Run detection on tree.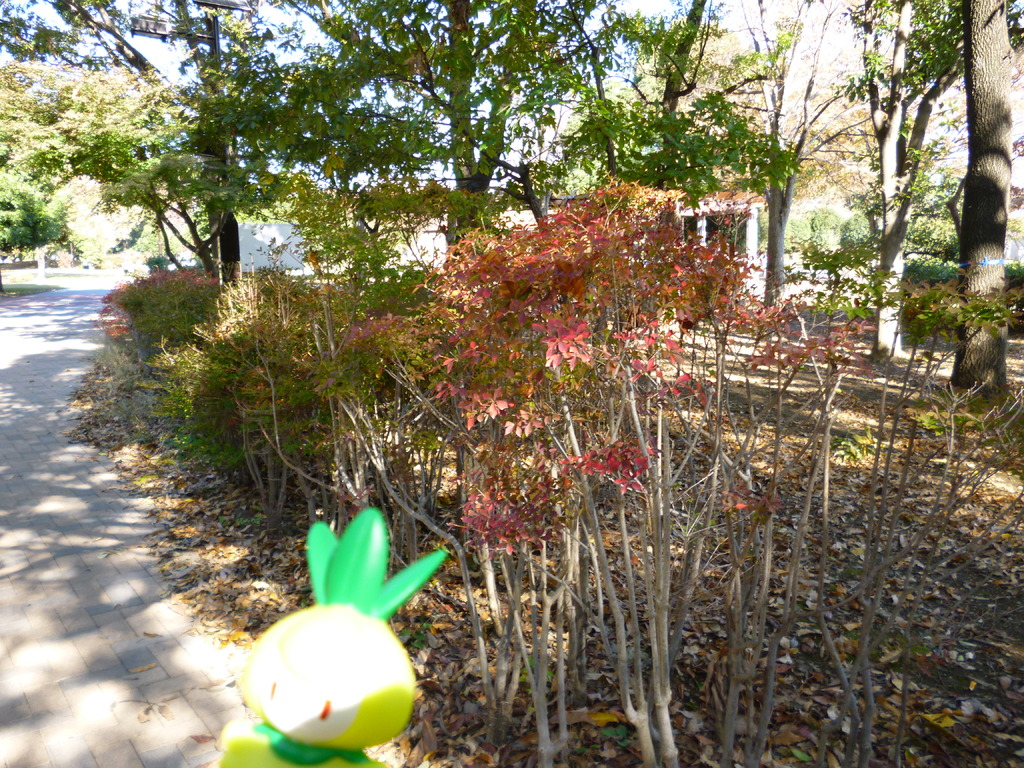
Result: x1=707 y1=0 x2=889 y2=292.
